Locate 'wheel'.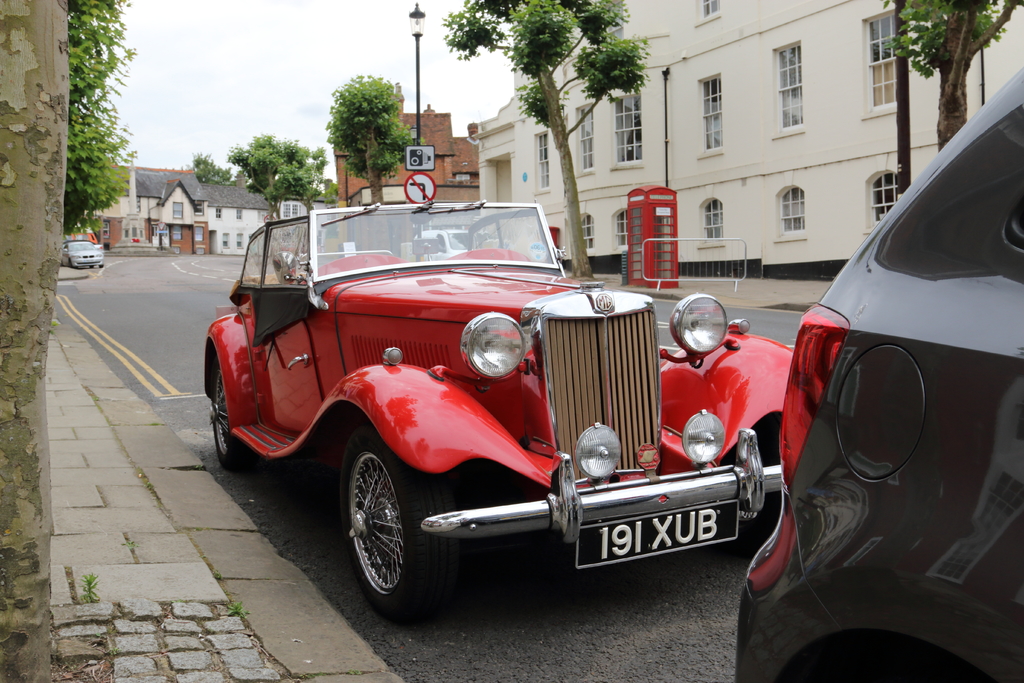
Bounding box: {"x1": 327, "y1": 431, "x2": 457, "y2": 632}.
